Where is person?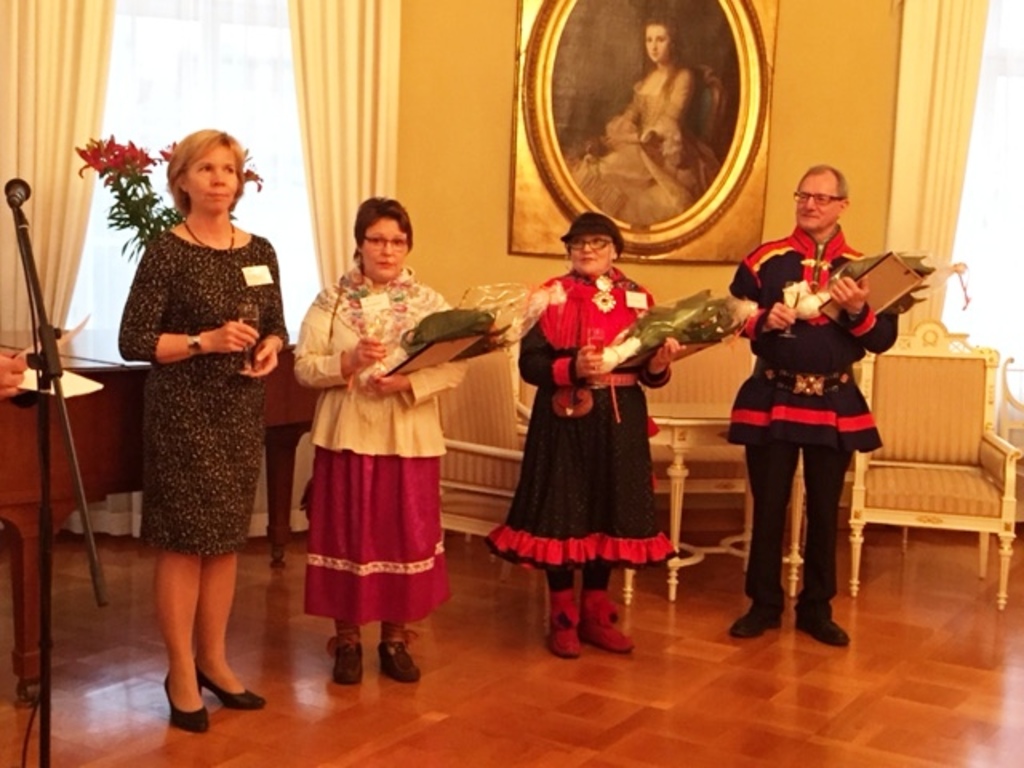
rect(115, 128, 293, 739).
